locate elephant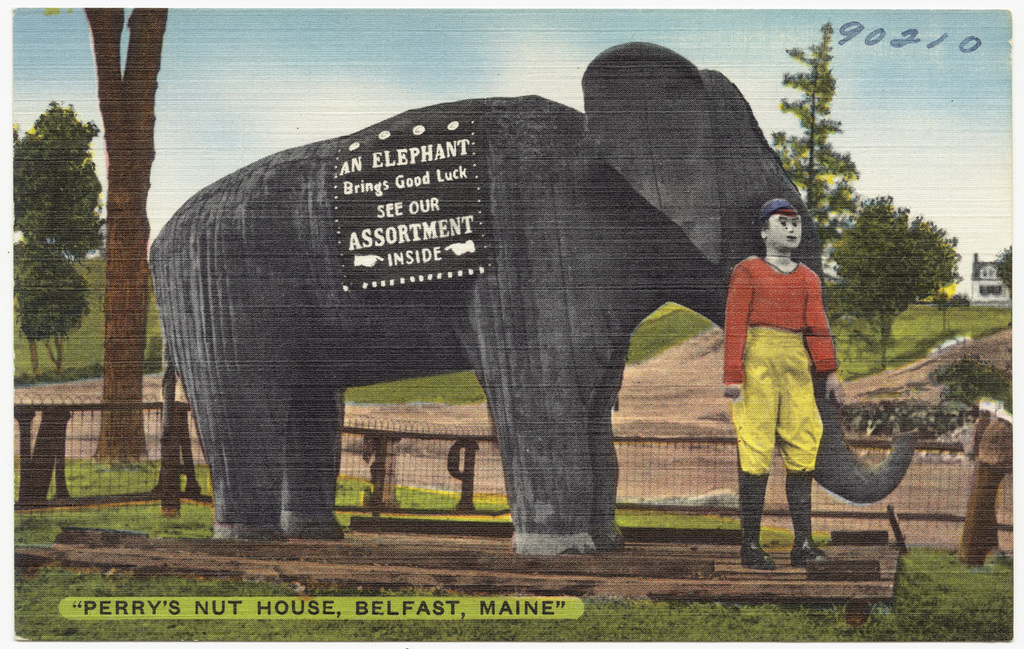
pyautogui.locateOnScreen(171, 58, 821, 577)
